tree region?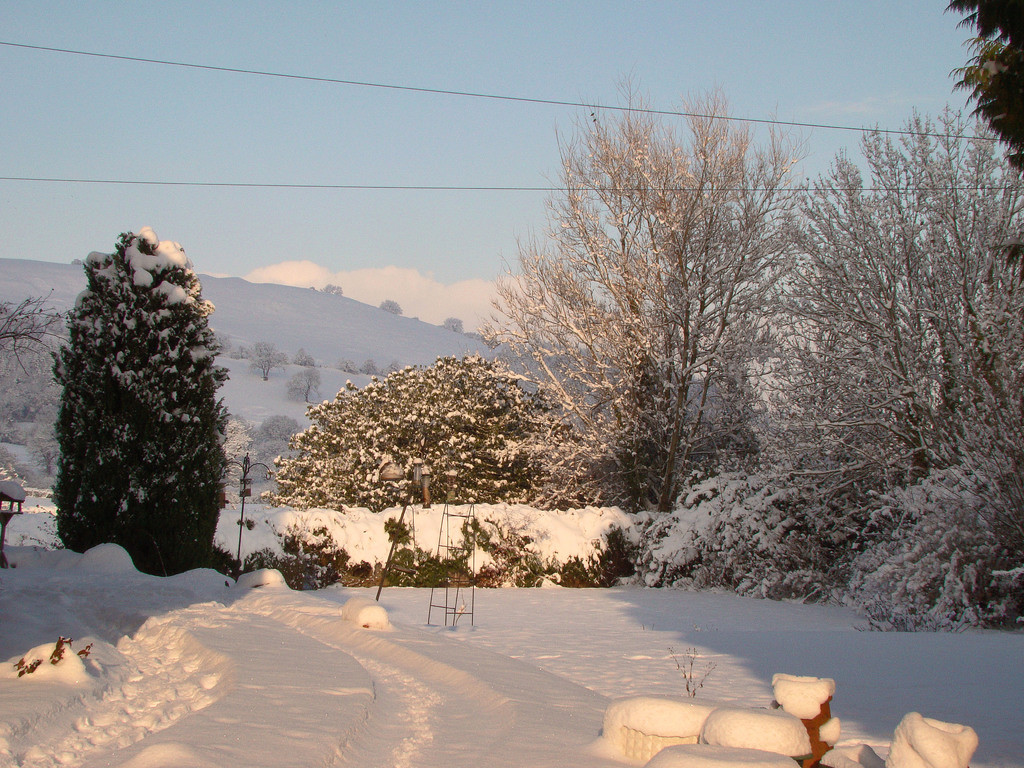
940 0 1023 245
